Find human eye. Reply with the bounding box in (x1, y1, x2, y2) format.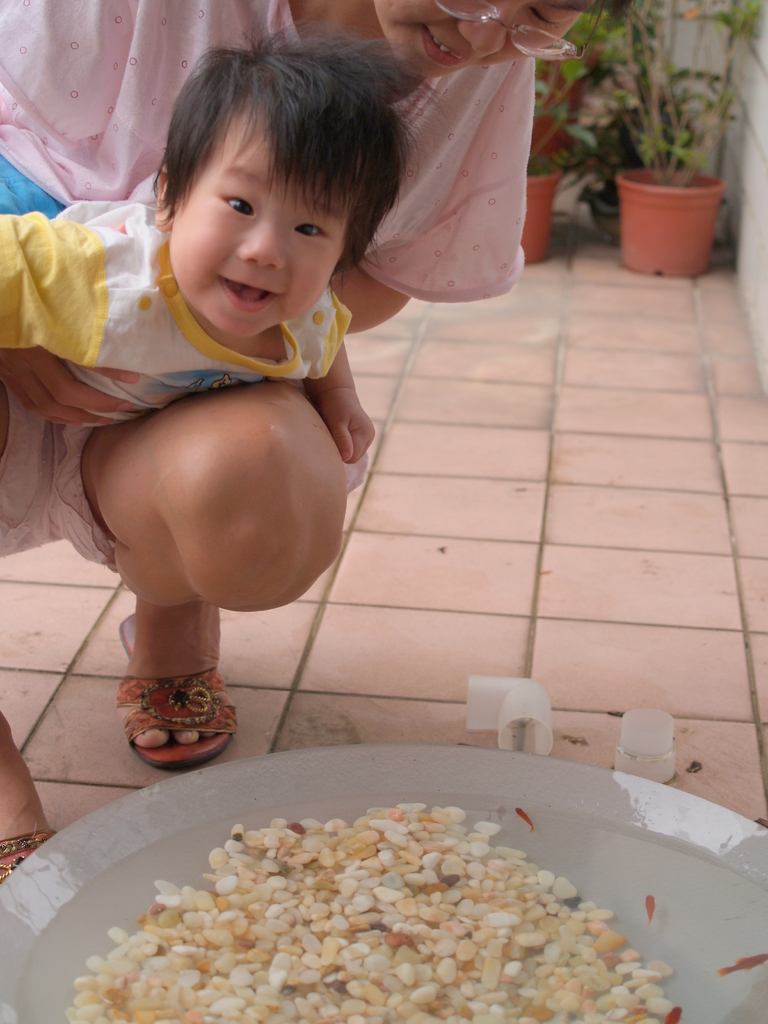
(219, 196, 261, 218).
